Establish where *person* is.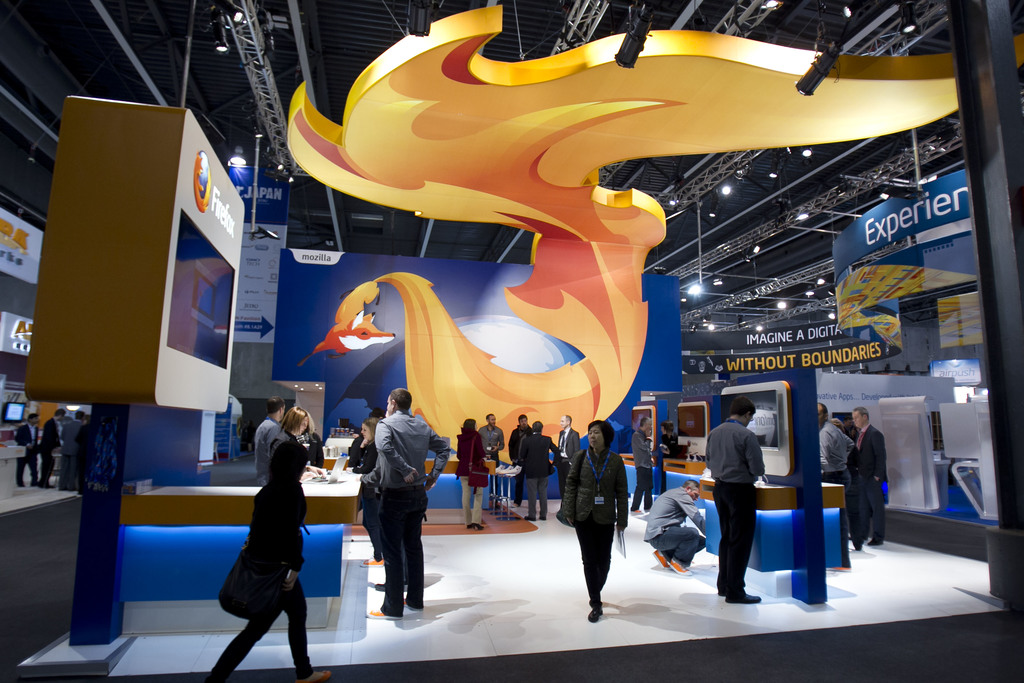
Established at l=561, t=419, r=630, b=621.
